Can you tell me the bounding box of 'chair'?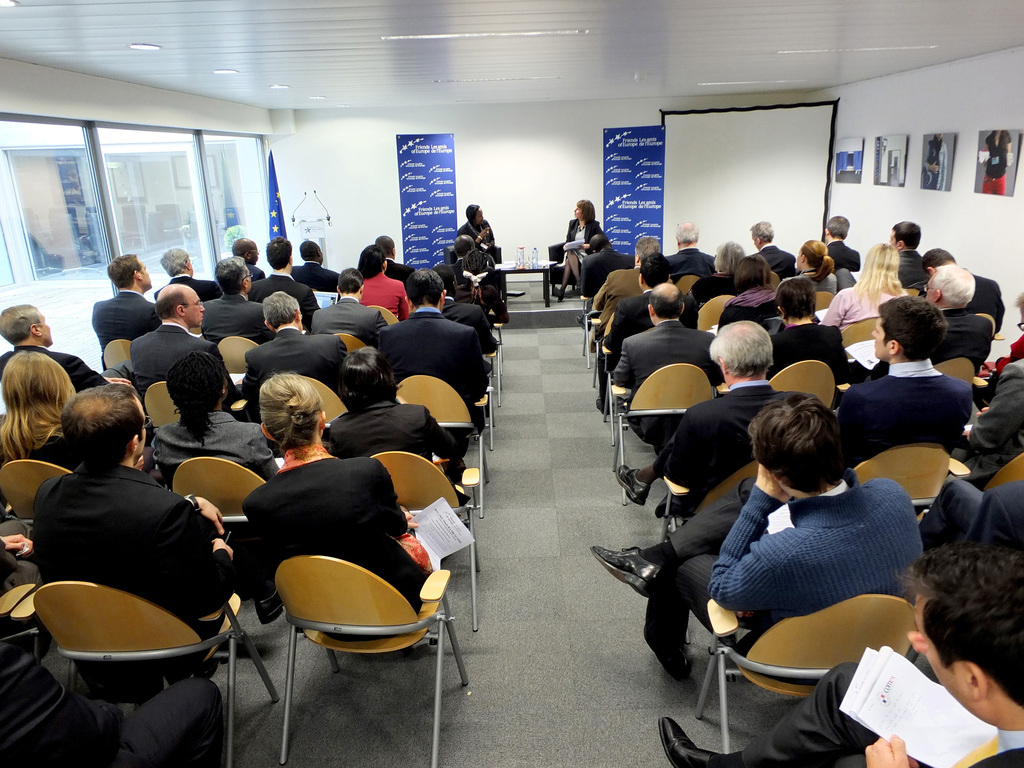
bbox(401, 371, 496, 488).
